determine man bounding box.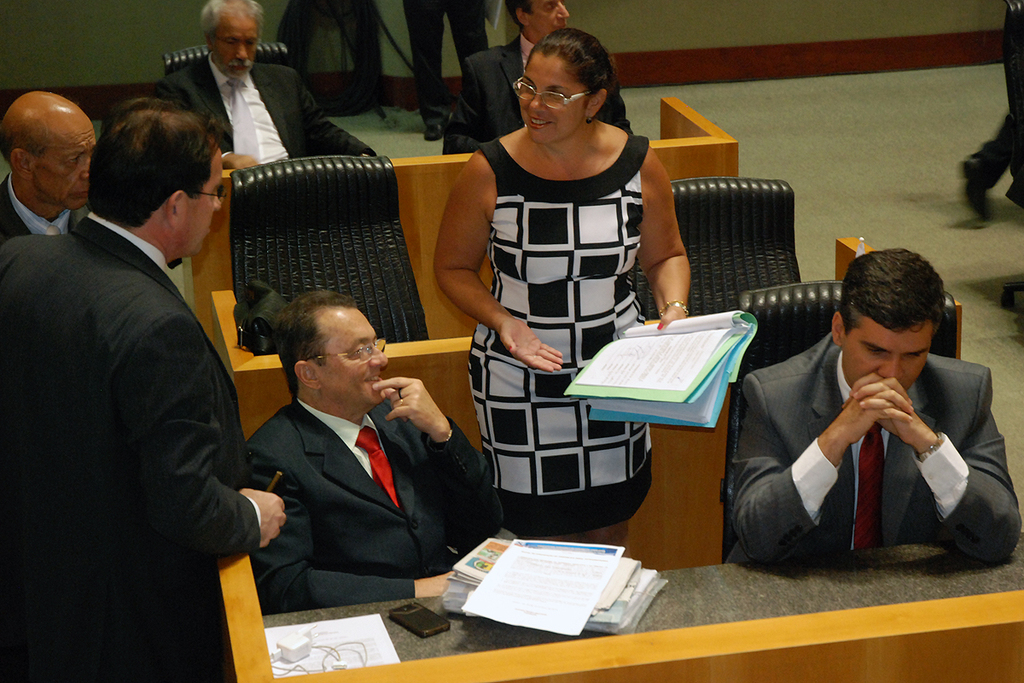
Determined: detection(149, 0, 380, 166).
